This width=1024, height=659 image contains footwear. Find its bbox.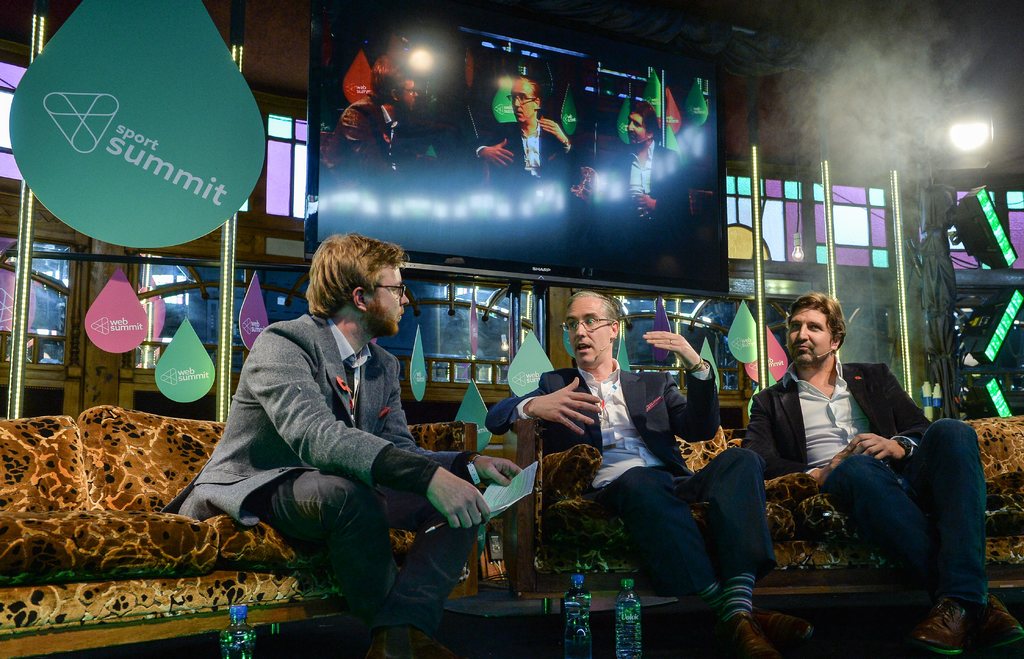
l=911, t=597, r=972, b=658.
